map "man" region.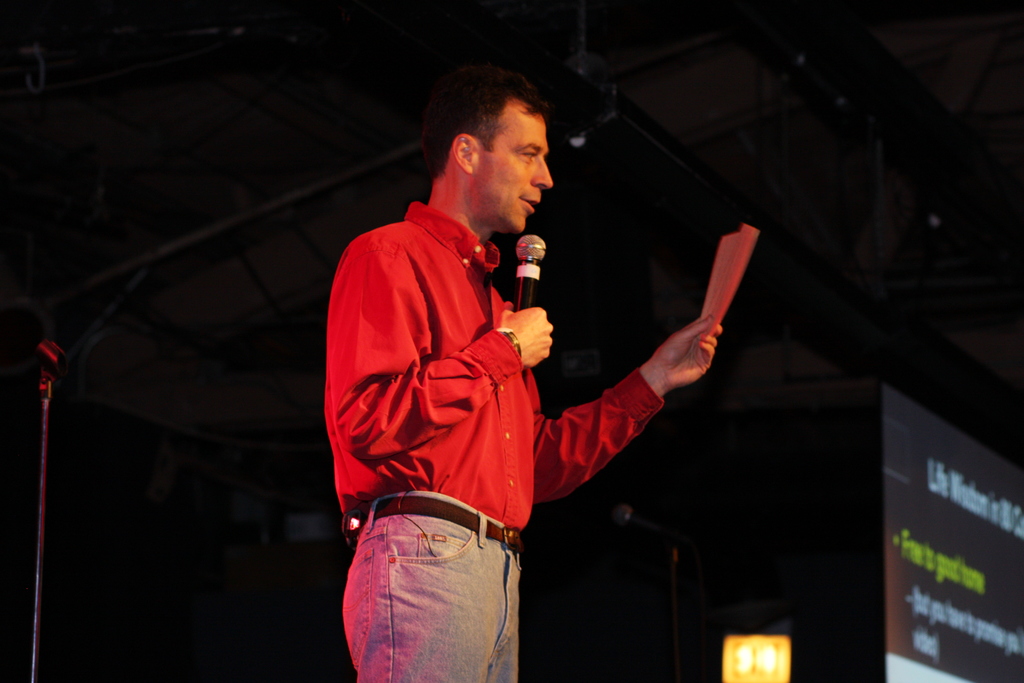
Mapped to x1=323, y1=57, x2=720, y2=682.
